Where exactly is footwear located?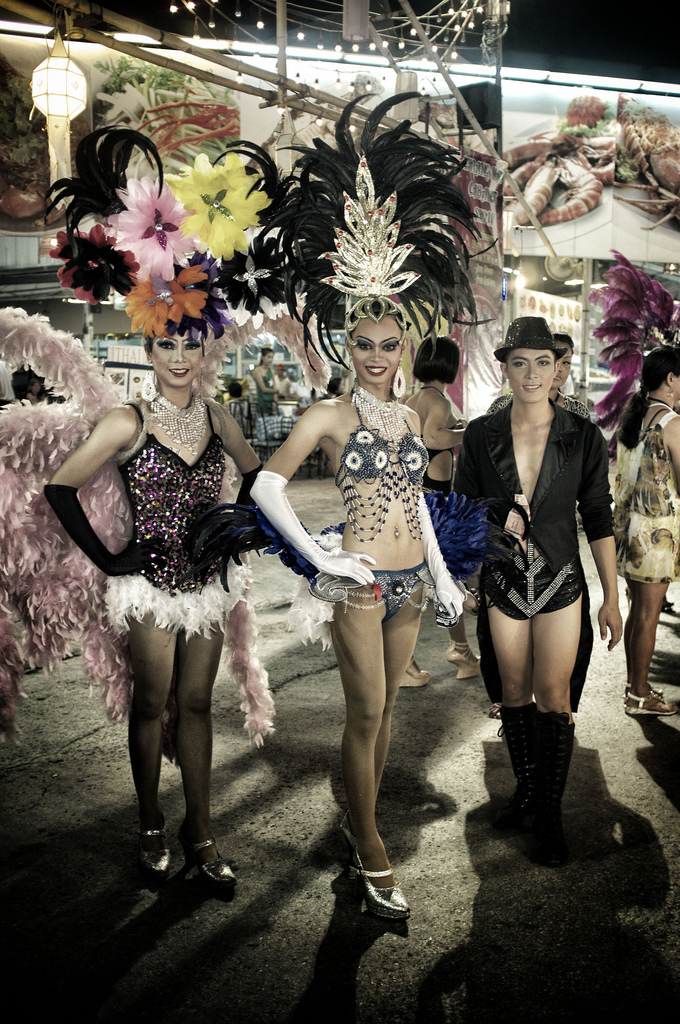
Its bounding box is bbox=[494, 702, 533, 824].
